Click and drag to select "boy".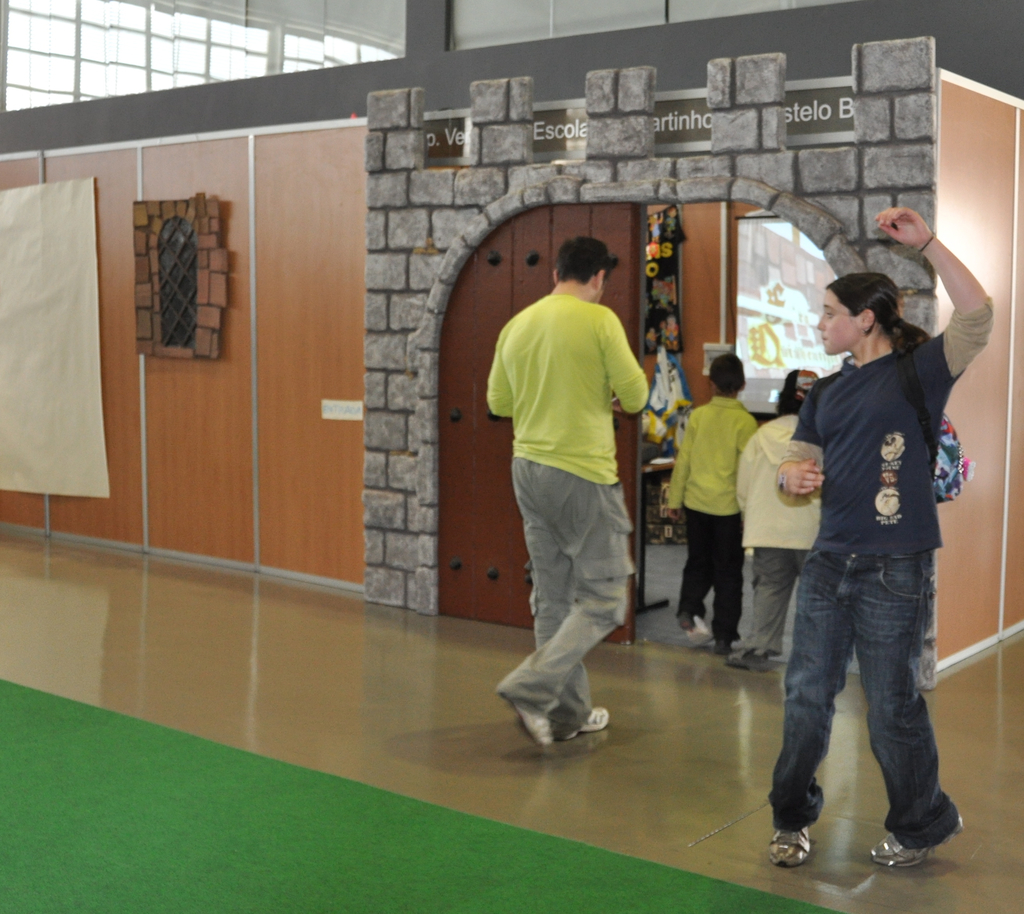
Selection: (667,348,756,641).
